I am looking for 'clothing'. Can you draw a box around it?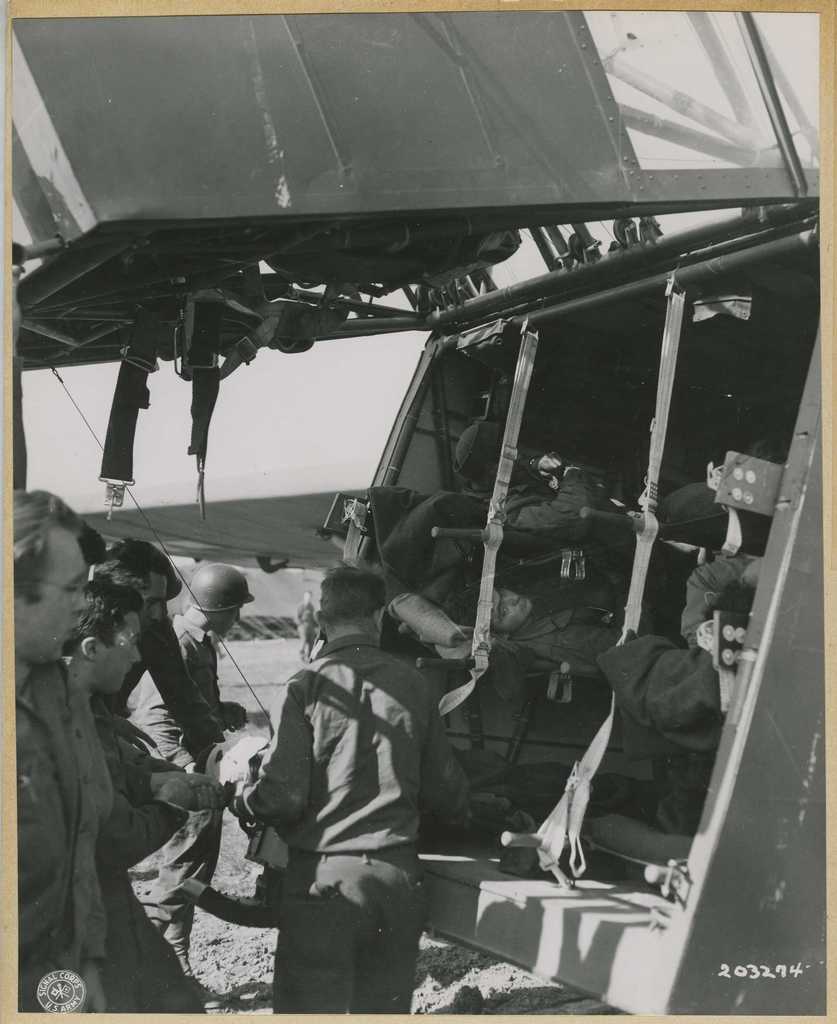
Sure, the bounding box is 246, 633, 491, 1009.
